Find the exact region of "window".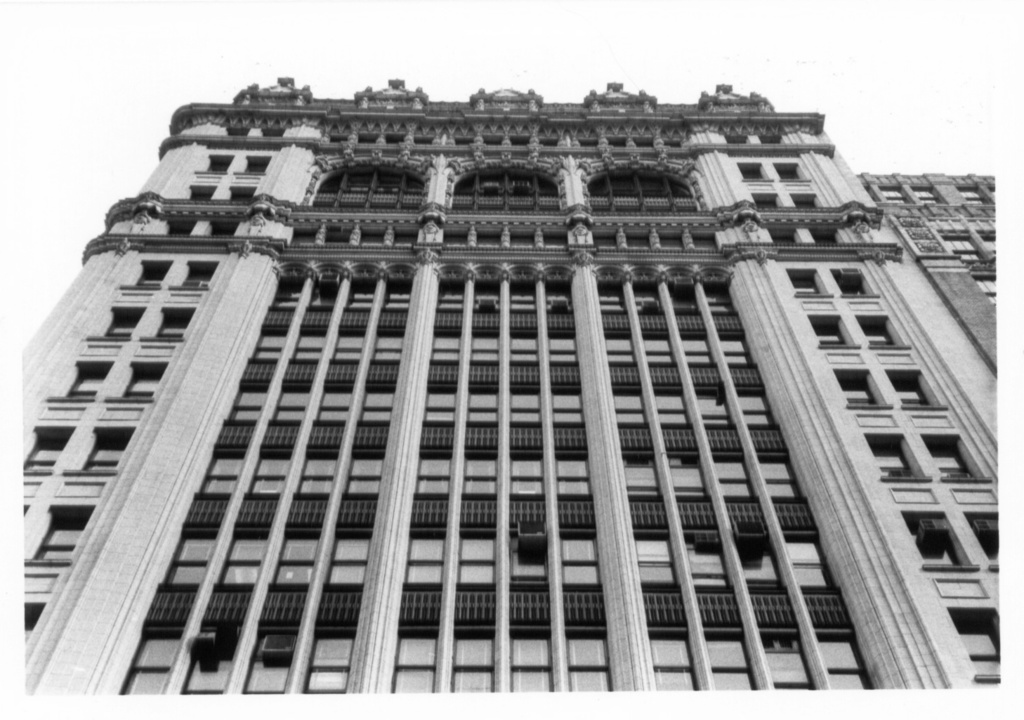
Exact region: pyautogui.locateOnScreen(691, 234, 714, 248).
